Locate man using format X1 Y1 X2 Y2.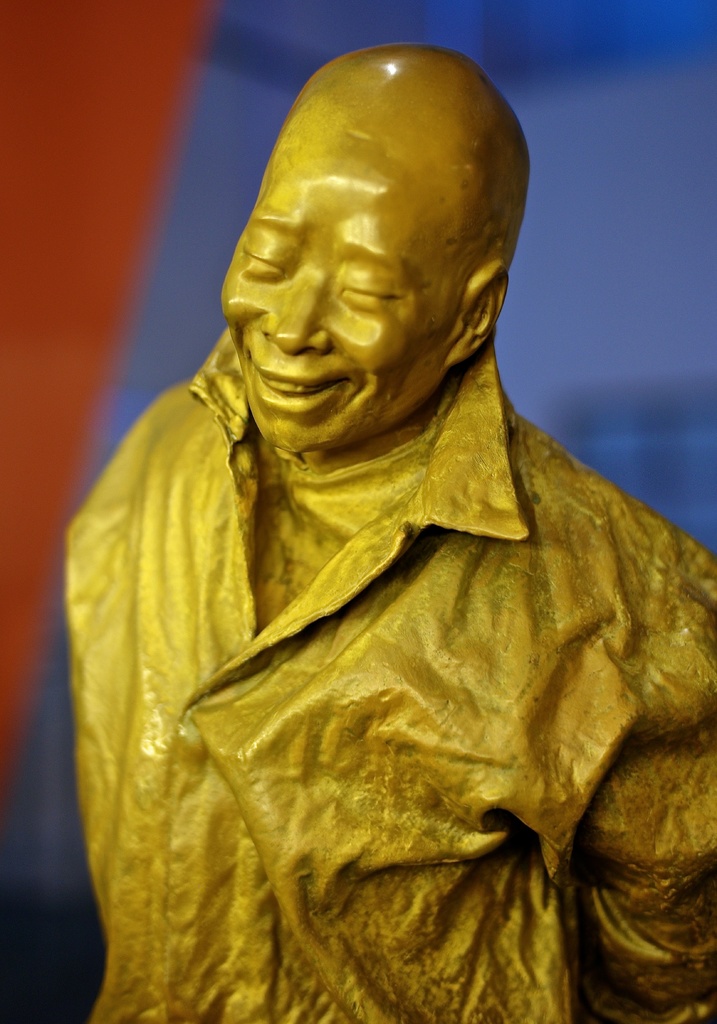
53 0 699 1020.
